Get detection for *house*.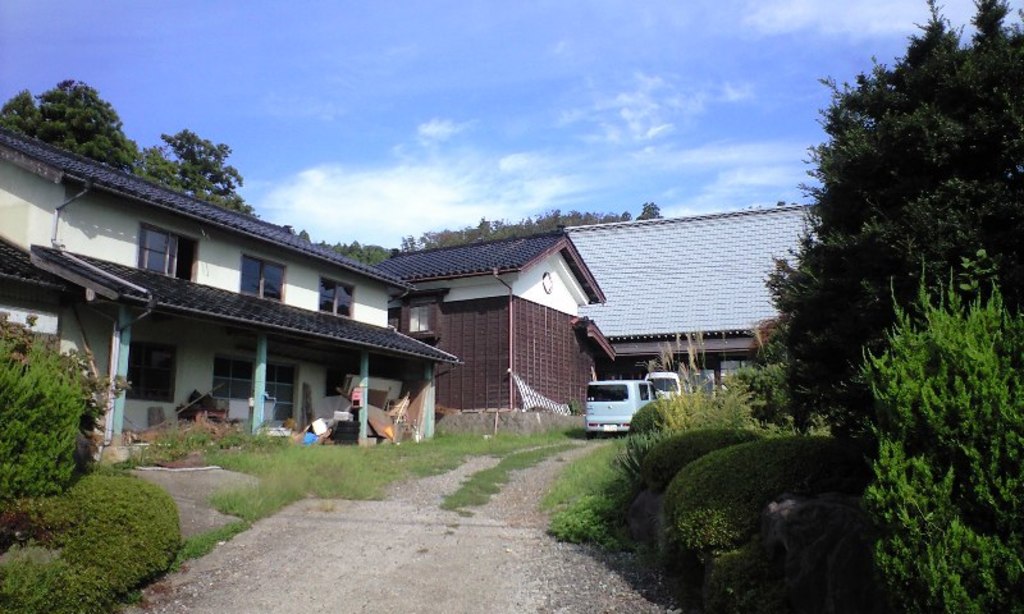
Detection: bbox=[563, 198, 829, 376].
